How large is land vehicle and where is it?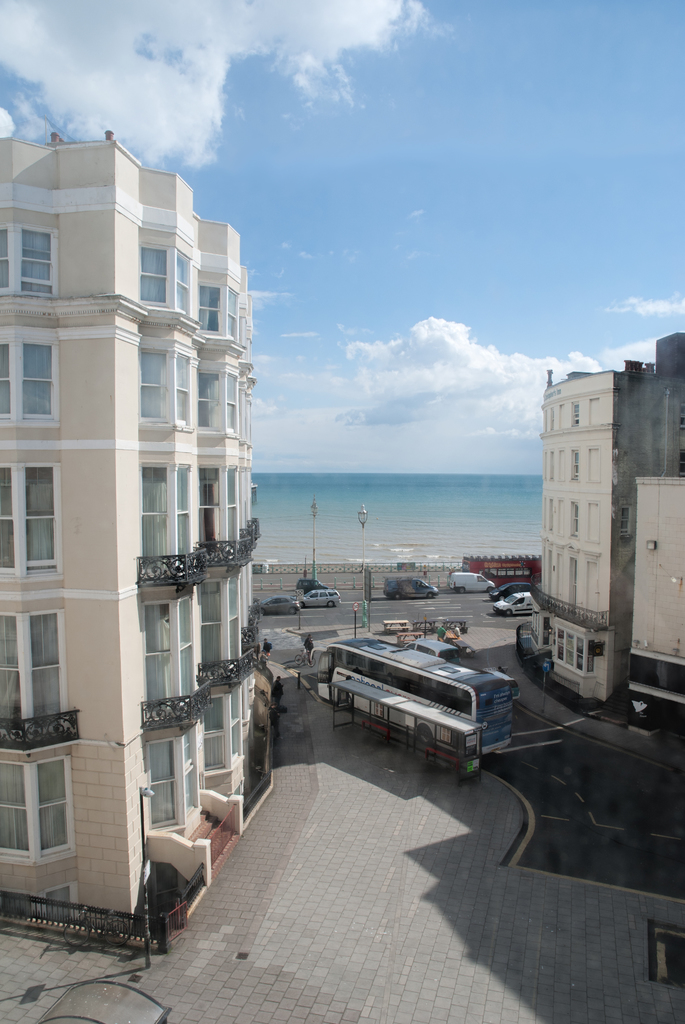
Bounding box: 293,648,316,667.
